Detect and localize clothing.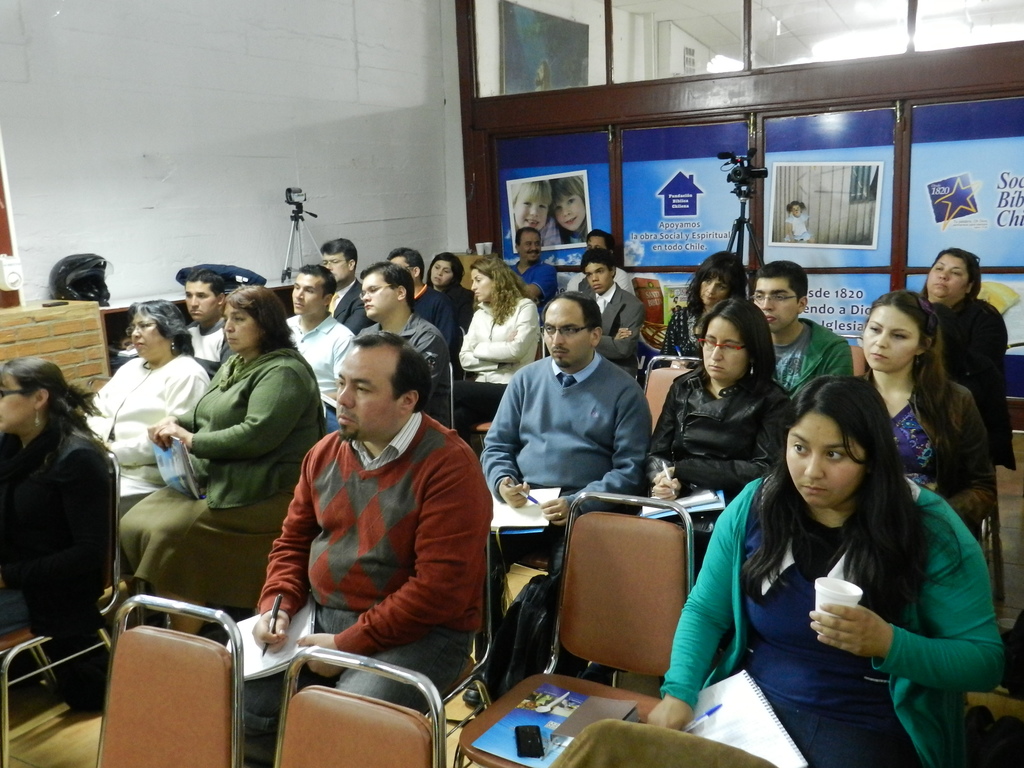
Localized at l=287, t=307, r=362, b=426.
